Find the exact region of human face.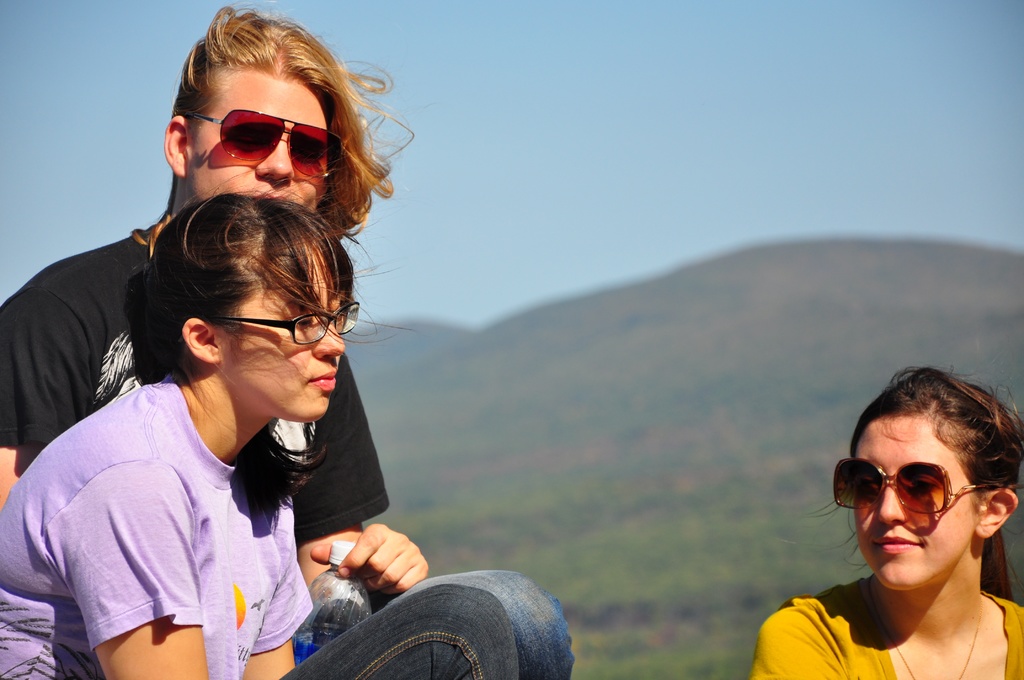
Exact region: [x1=188, y1=70, x2=326, y2=215].
